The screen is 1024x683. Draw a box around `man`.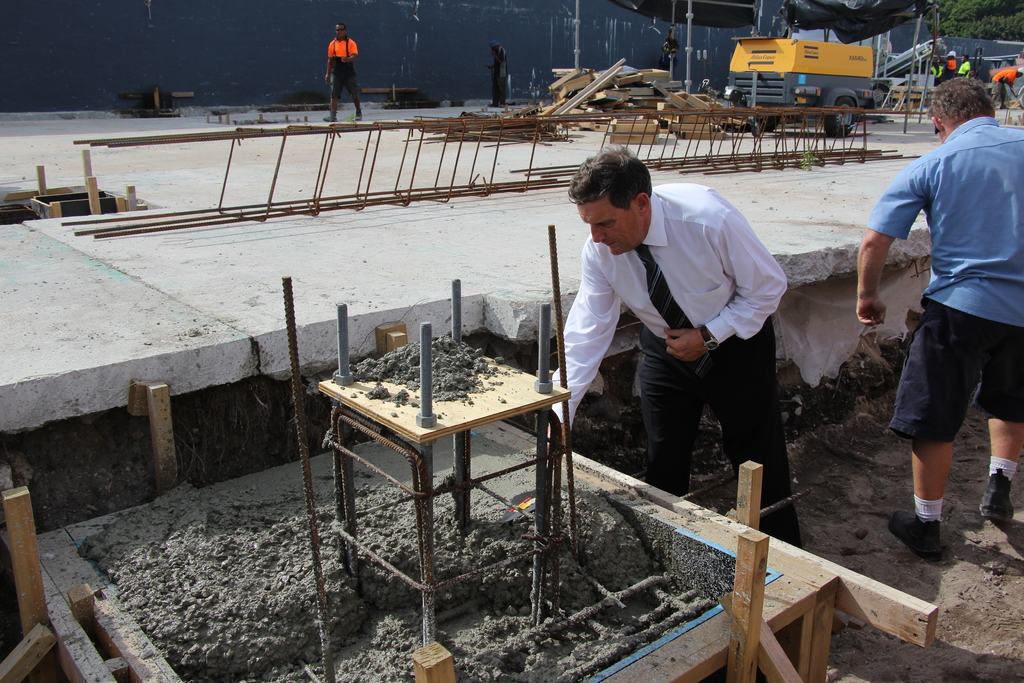
box(480, 40, 511, 110).
